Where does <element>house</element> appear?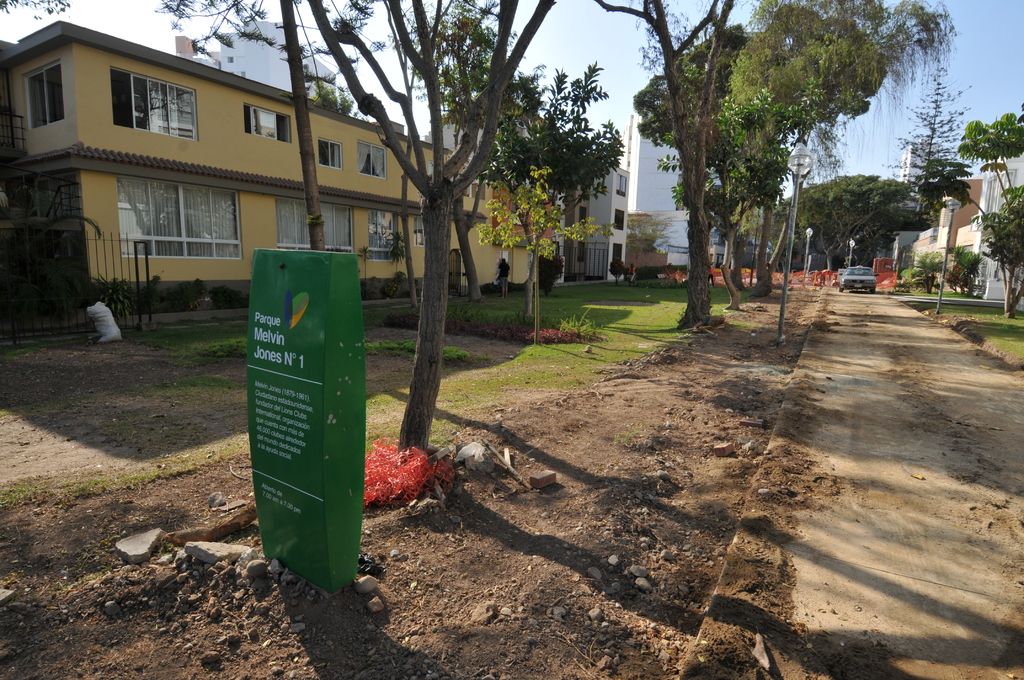
Appears at <region>904, 172, 1023, 300</region>.
